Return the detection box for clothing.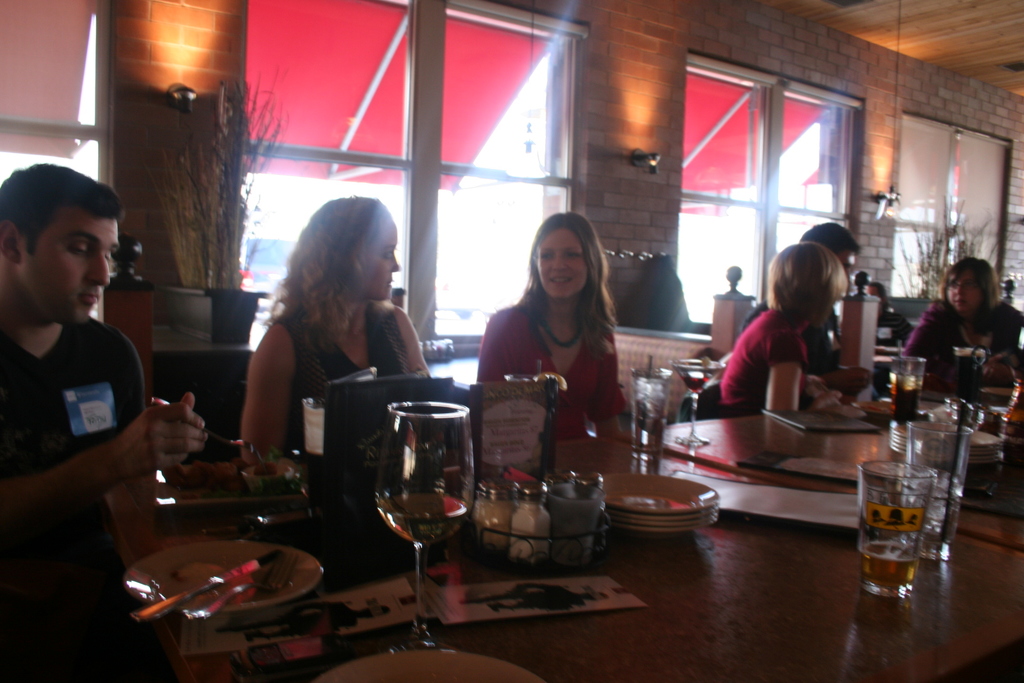
Rect(708, 309, 813, 420).
